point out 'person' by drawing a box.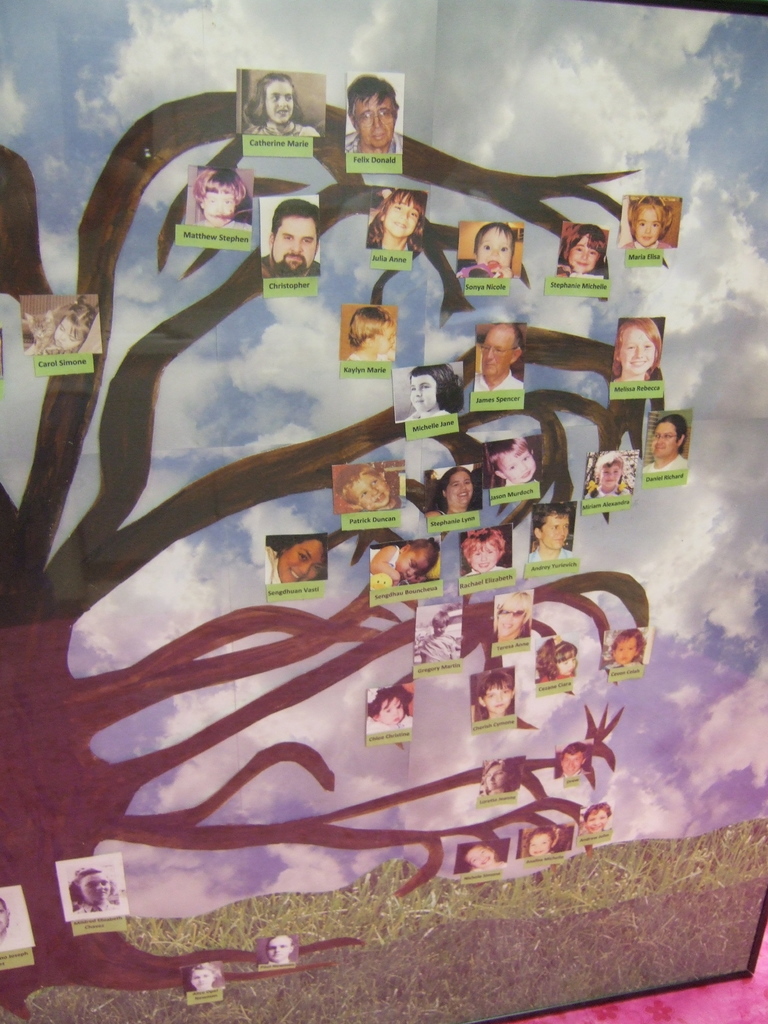
42:301:98:350.
